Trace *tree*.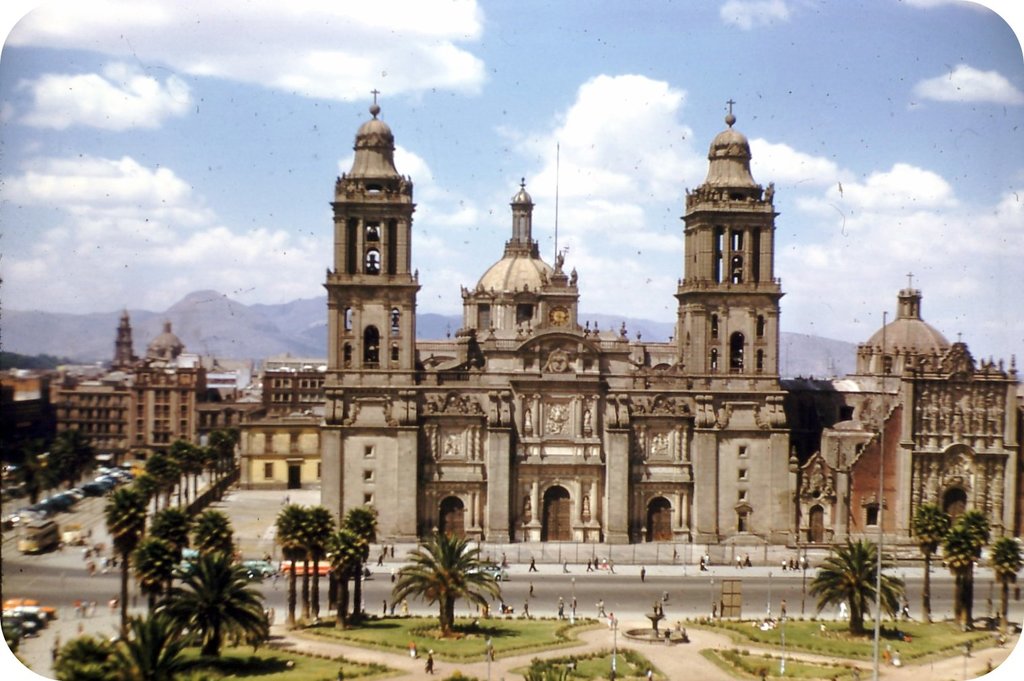
Traced to locate(390, 525, 502, 630).
